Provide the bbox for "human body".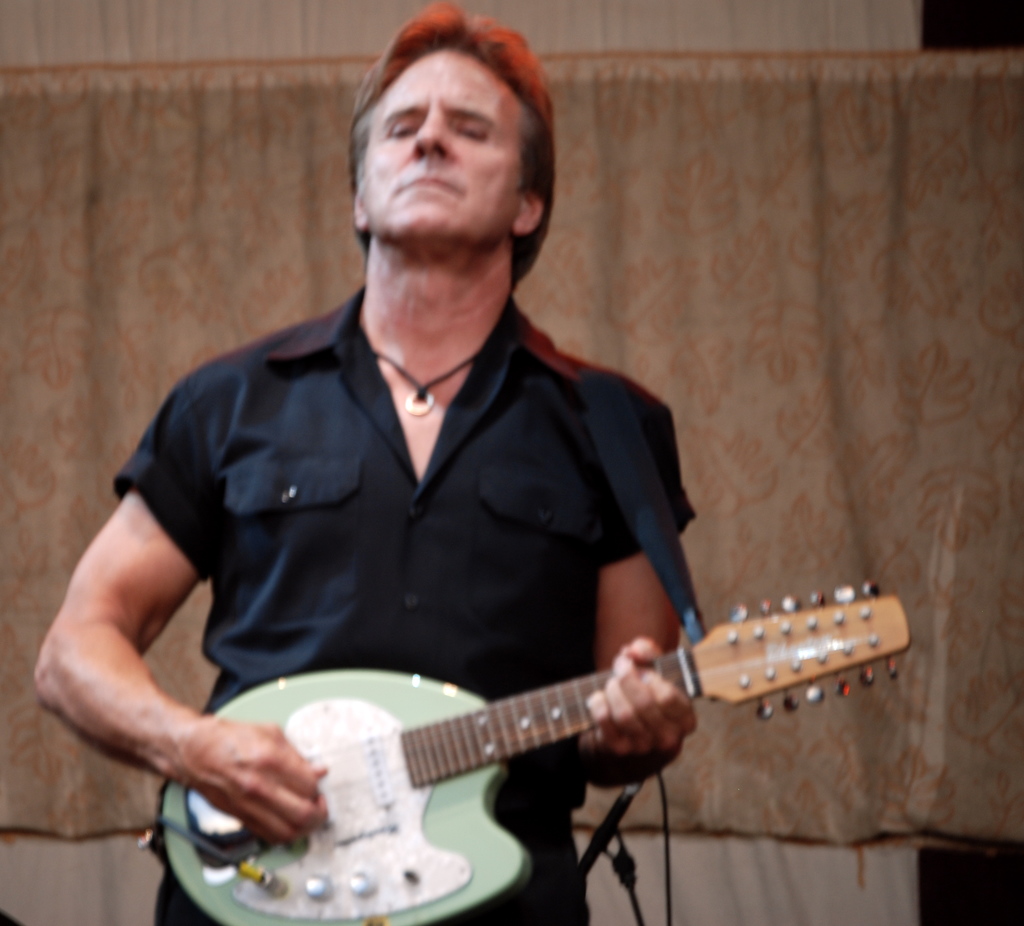
66,74,843,925.
